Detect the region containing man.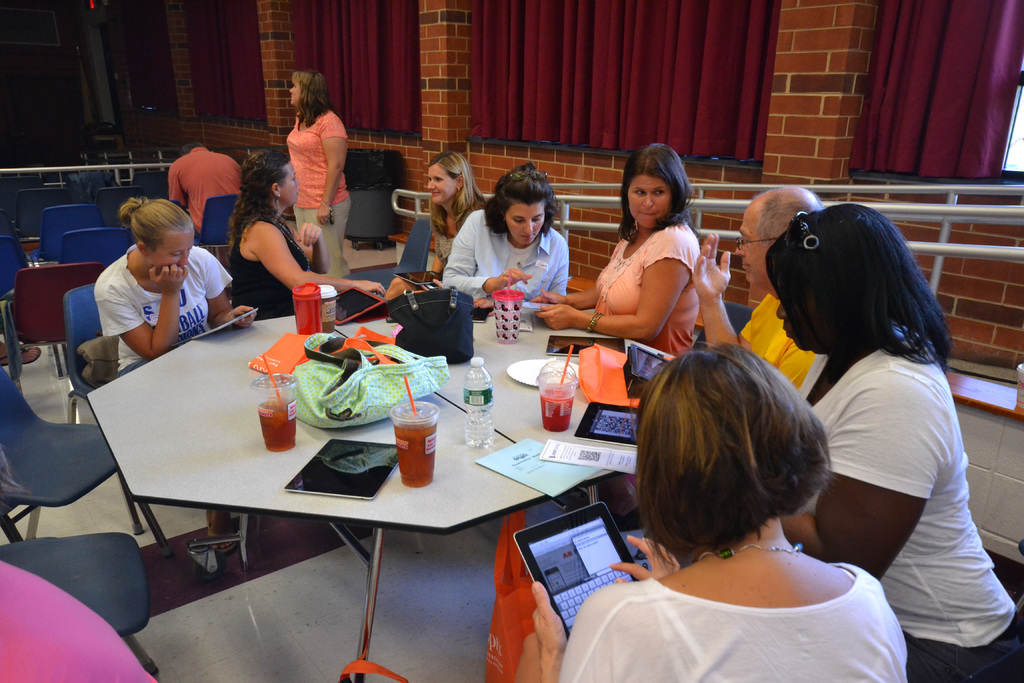
<region>689, 183, 822, 383</region>.
